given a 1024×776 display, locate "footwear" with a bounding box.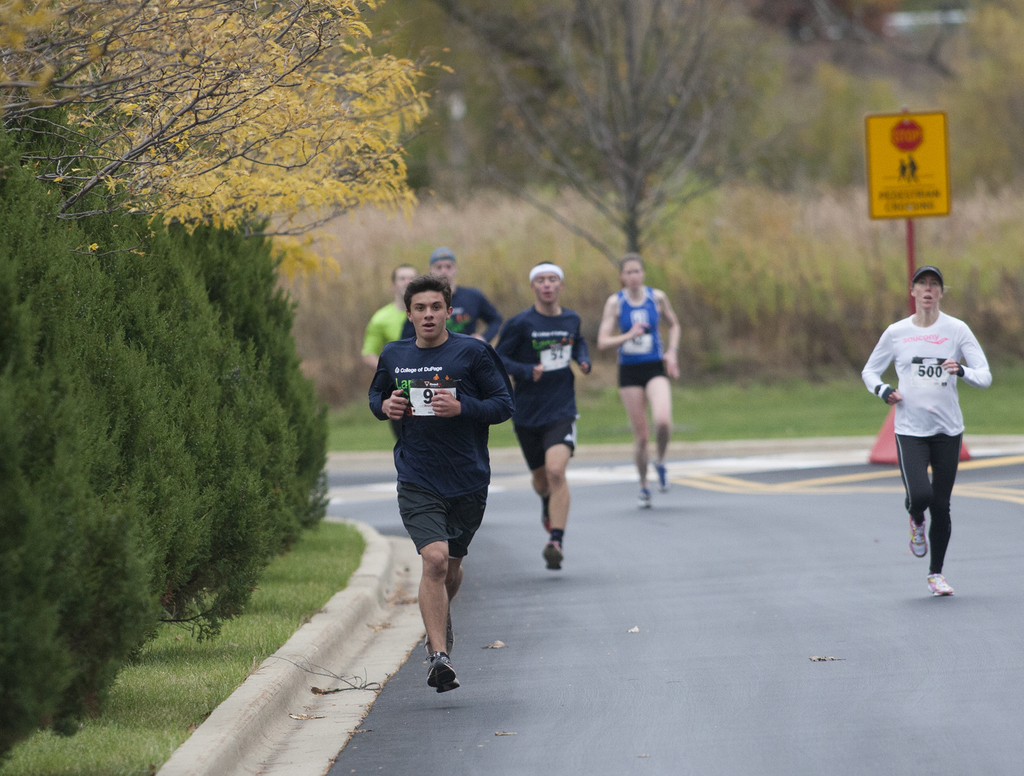
Located: locate(425, 649, 461, 699).
